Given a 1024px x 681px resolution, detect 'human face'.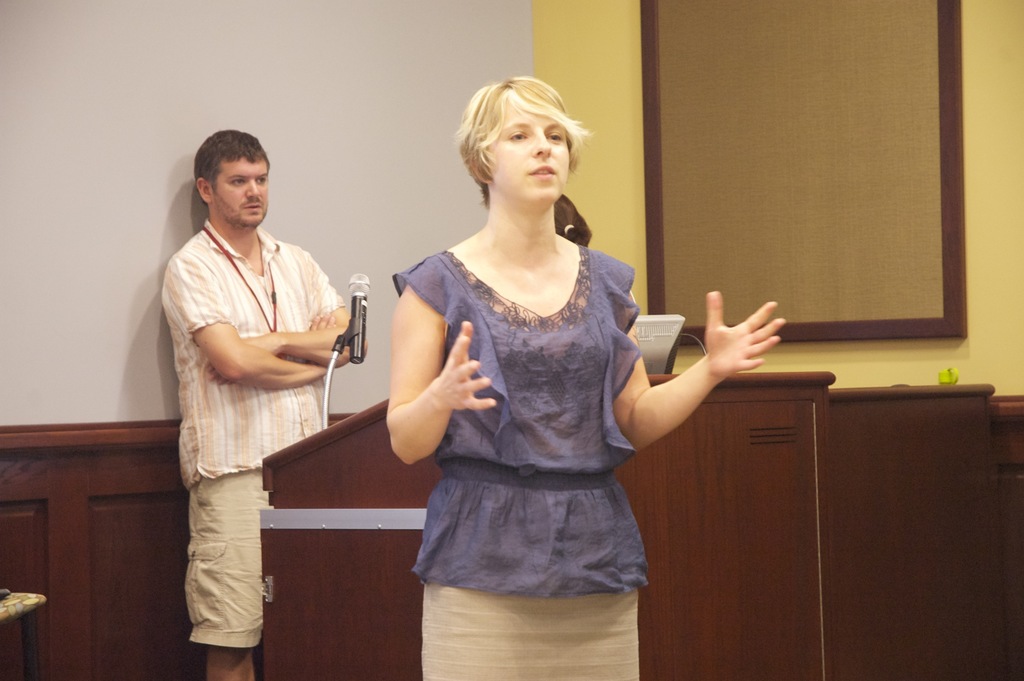
x1=492, y1=90, x2=570, y2=201.
